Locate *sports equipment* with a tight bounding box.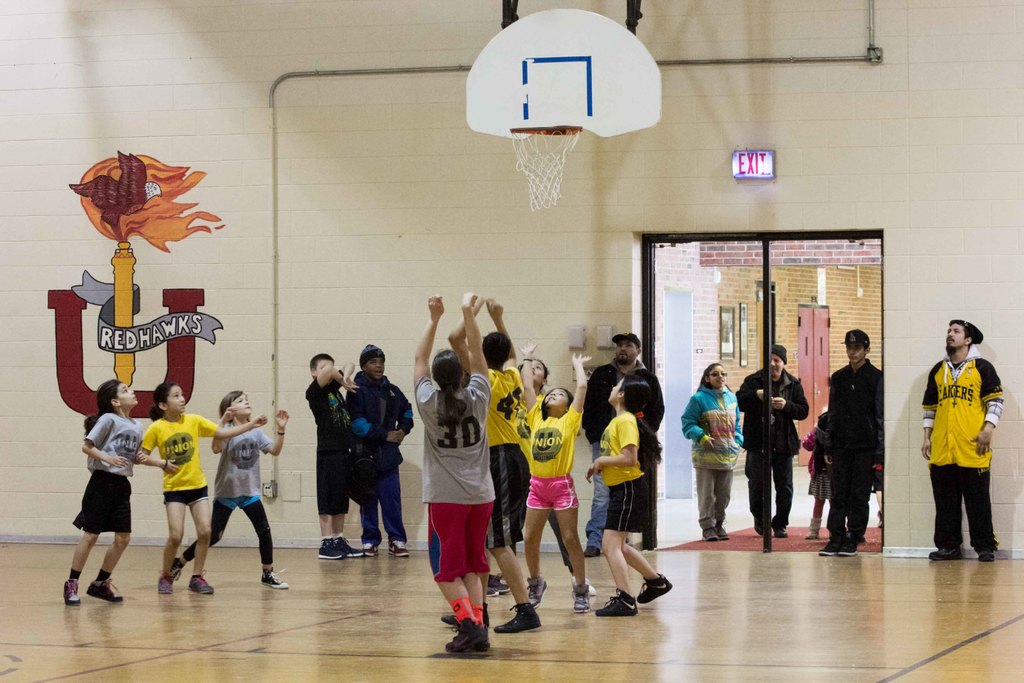
detection(637, 573, 674, 604).
